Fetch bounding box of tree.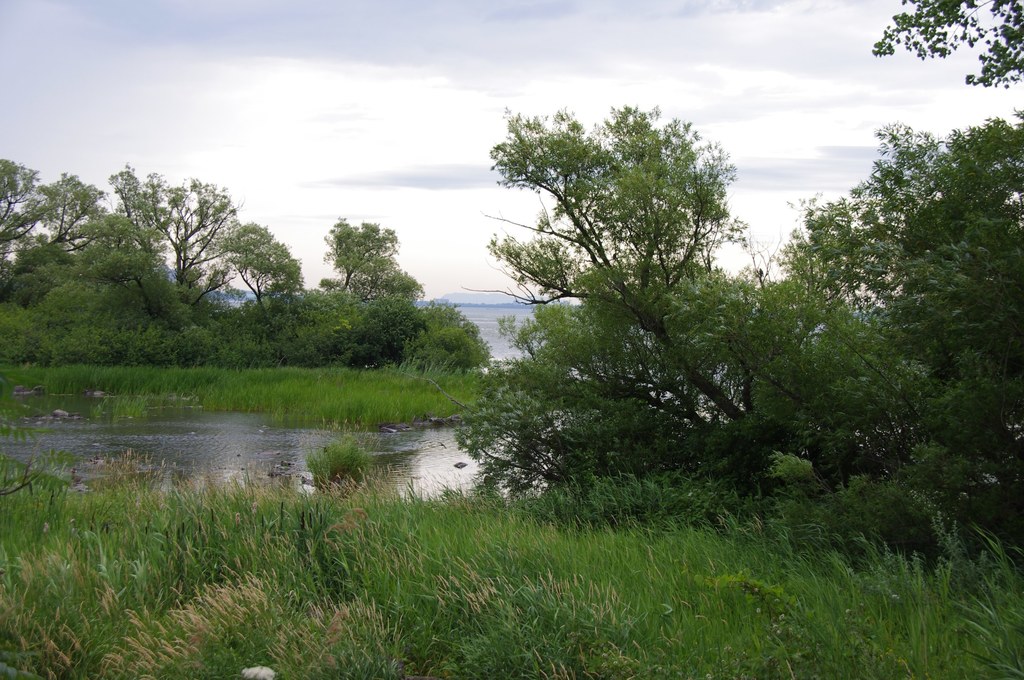
Bbox: Rect(467, 106, 828, 526).
